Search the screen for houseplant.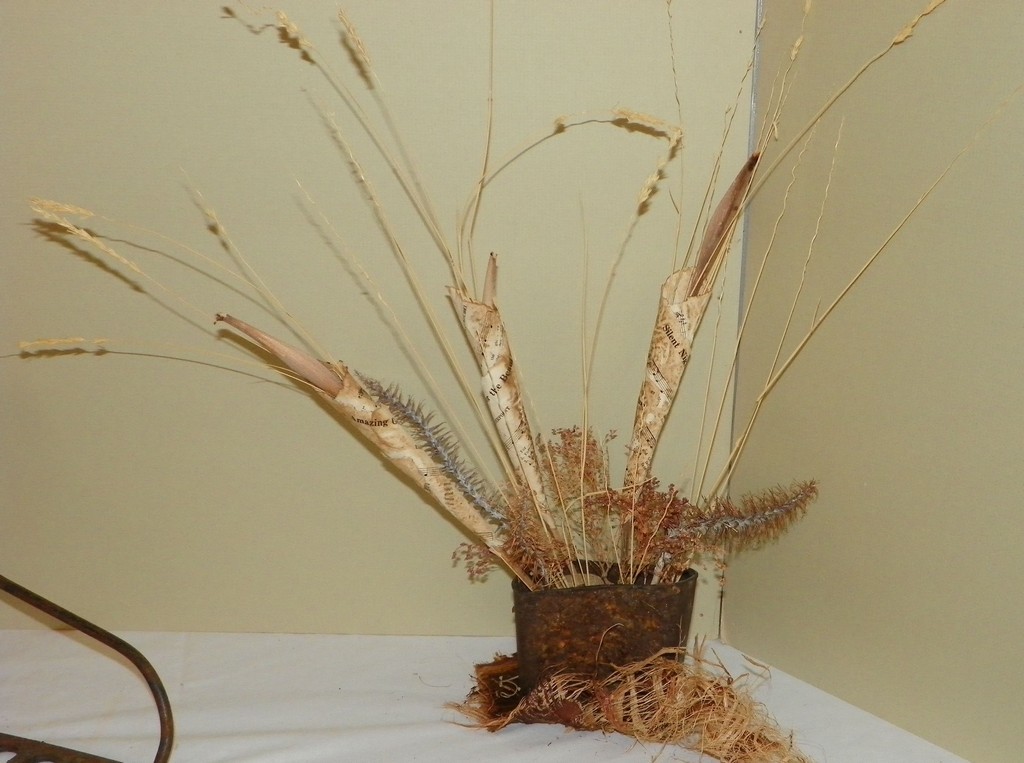
Found at [0, 0, 1002, 762].
